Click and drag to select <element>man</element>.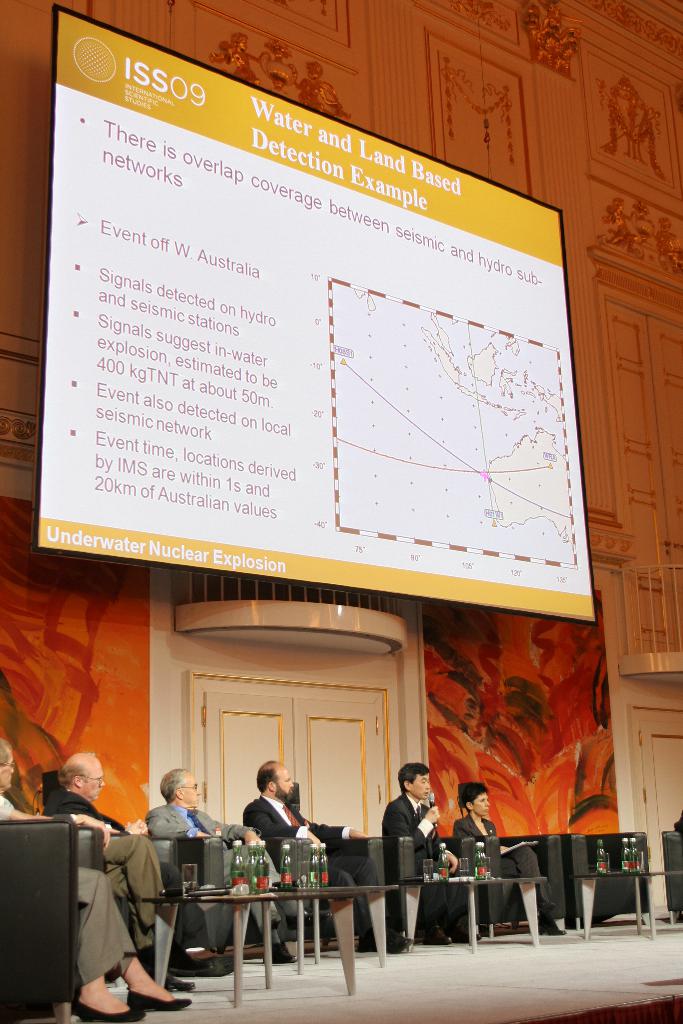
Selection: crop(448, 777, 561, 938).
